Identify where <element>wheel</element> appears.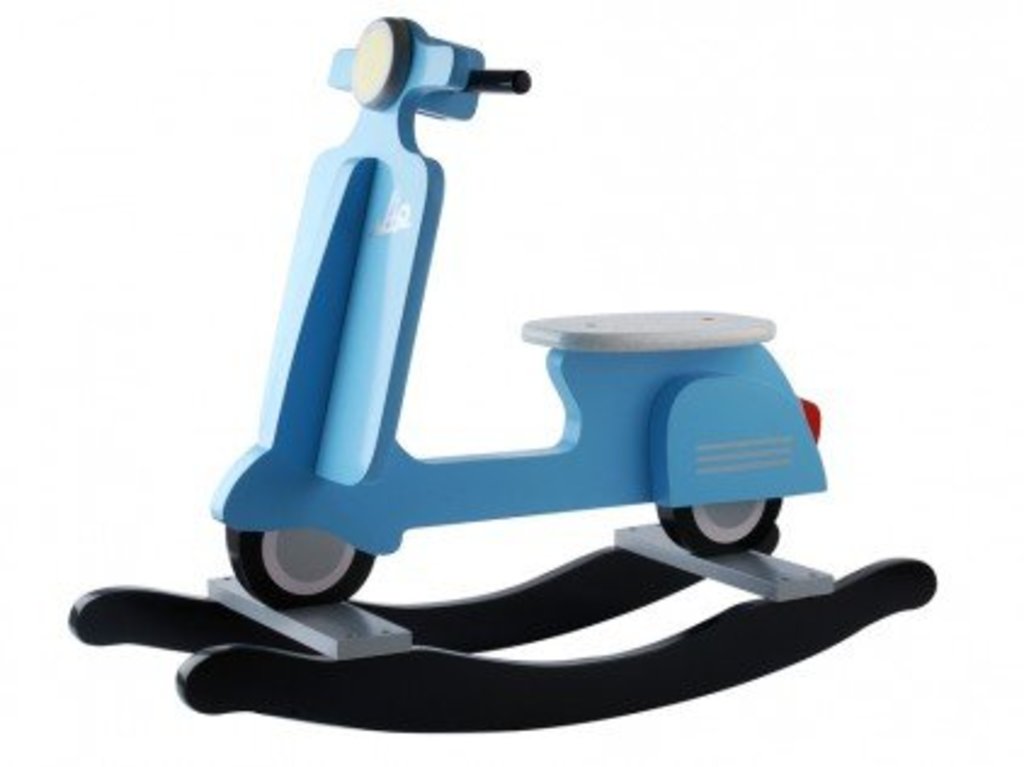
Appears at bbox=[655, 493, 776, 561].
